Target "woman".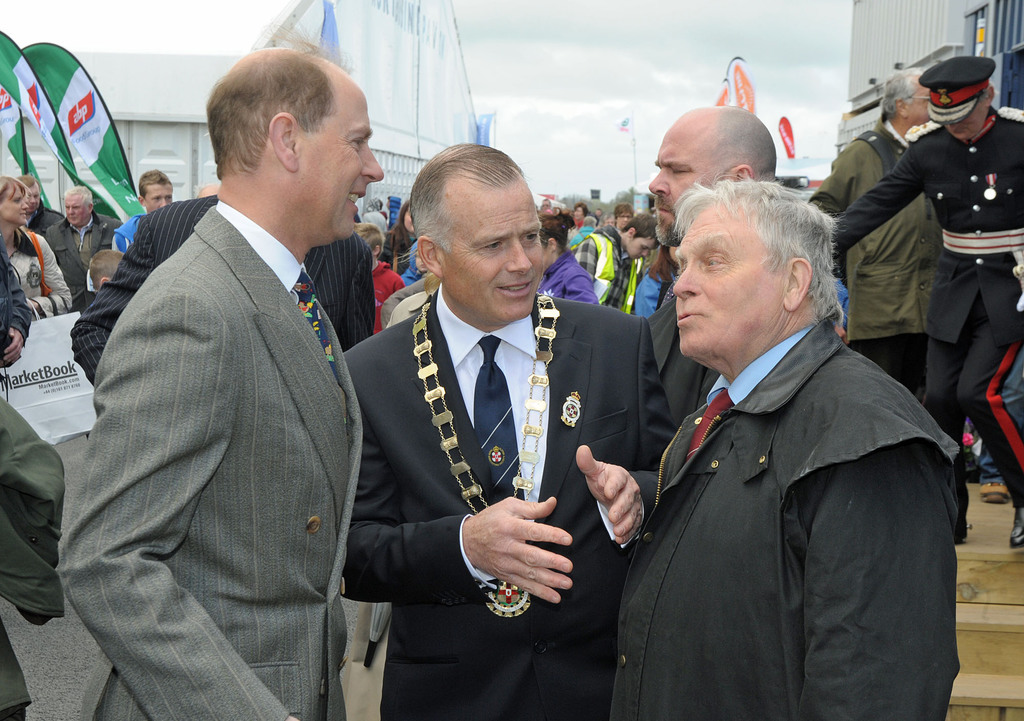
Target region: 0:174:76:323.
